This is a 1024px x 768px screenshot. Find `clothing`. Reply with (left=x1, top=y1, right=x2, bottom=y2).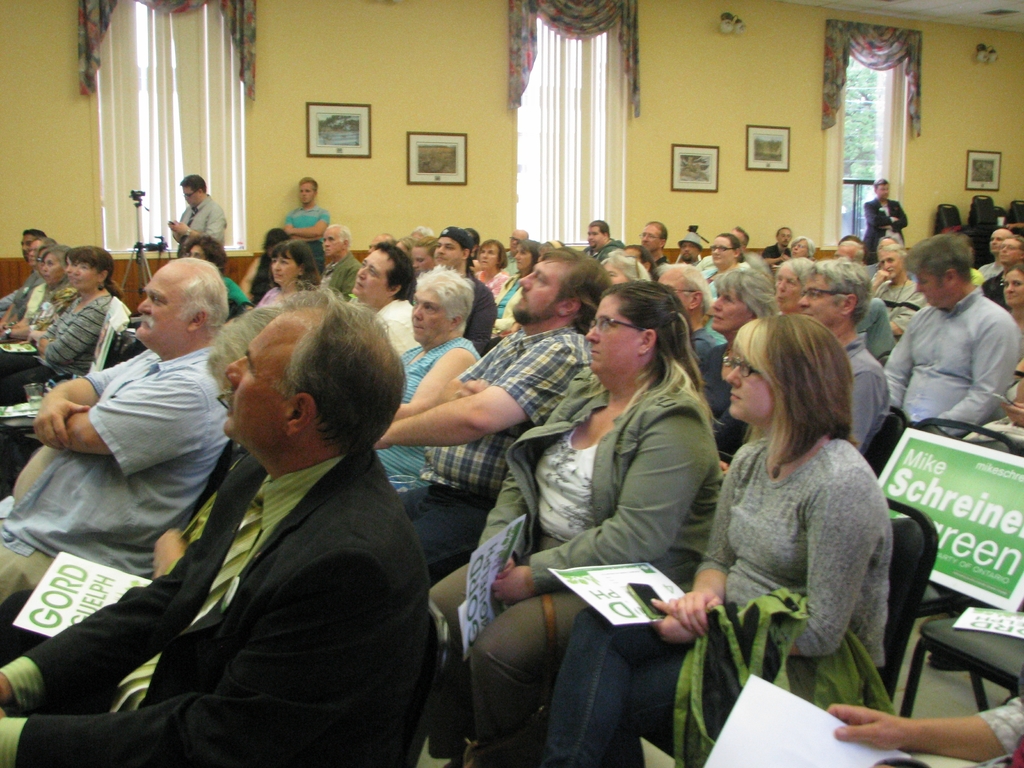
(left=875, top=252, right=1017, bottom=457).
